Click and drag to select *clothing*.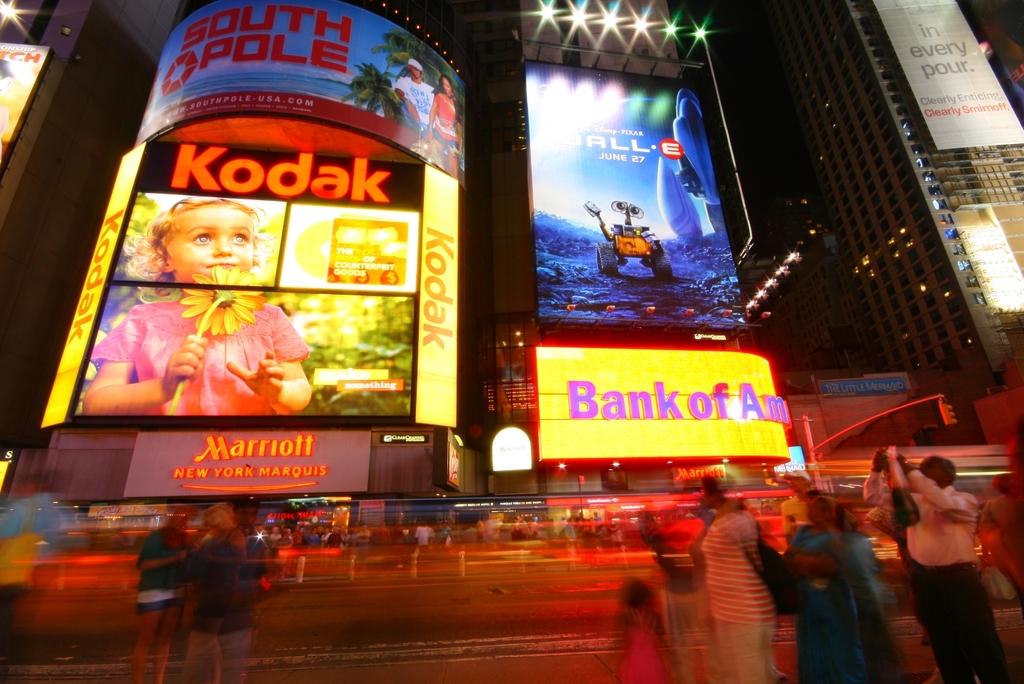
Selection: (x1=189, y1=533, x2=235, y2=683).
